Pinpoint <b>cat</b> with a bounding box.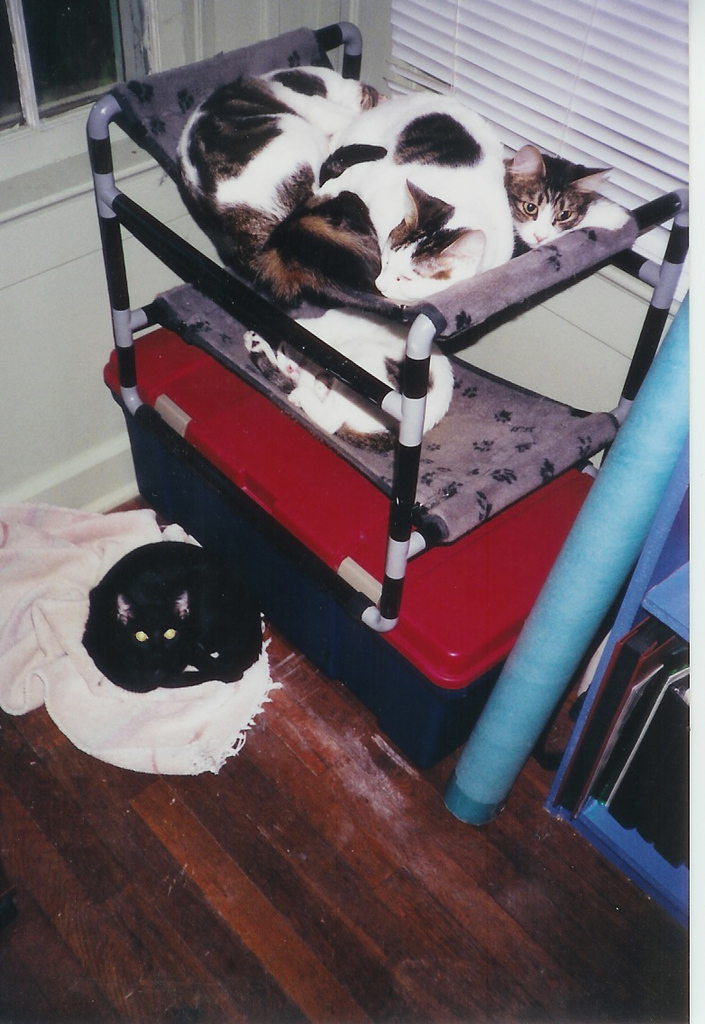
l=499, t=139, r=629, b=251.
